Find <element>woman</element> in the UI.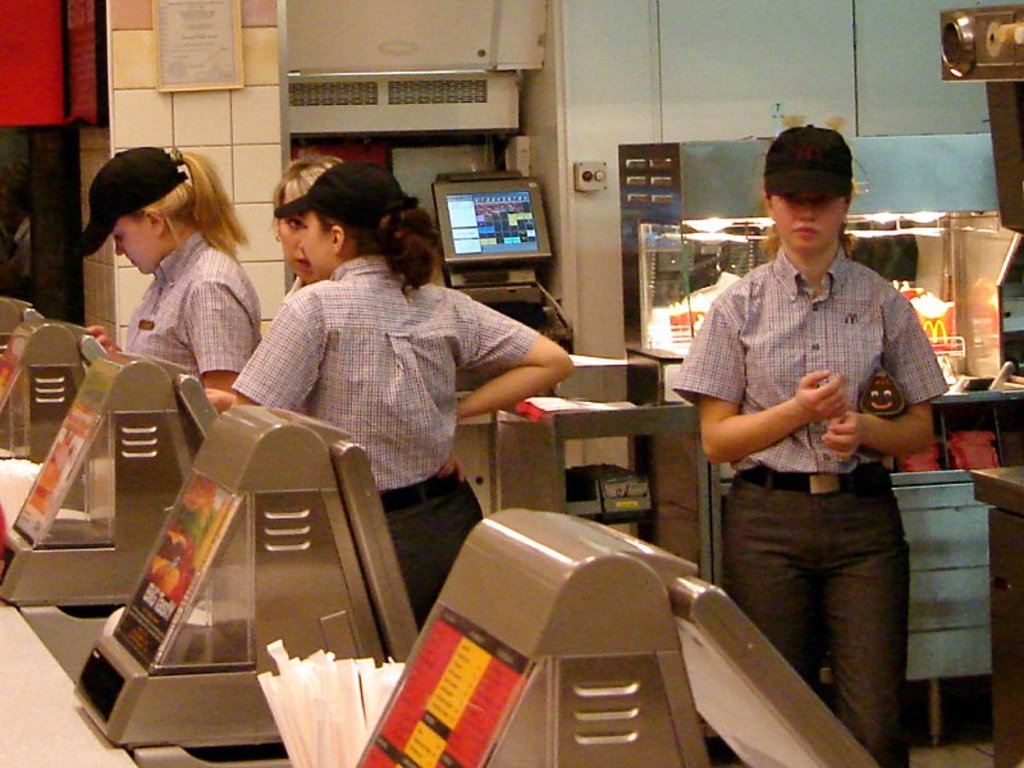
UI element at rect(669, 120, 952, 767).
